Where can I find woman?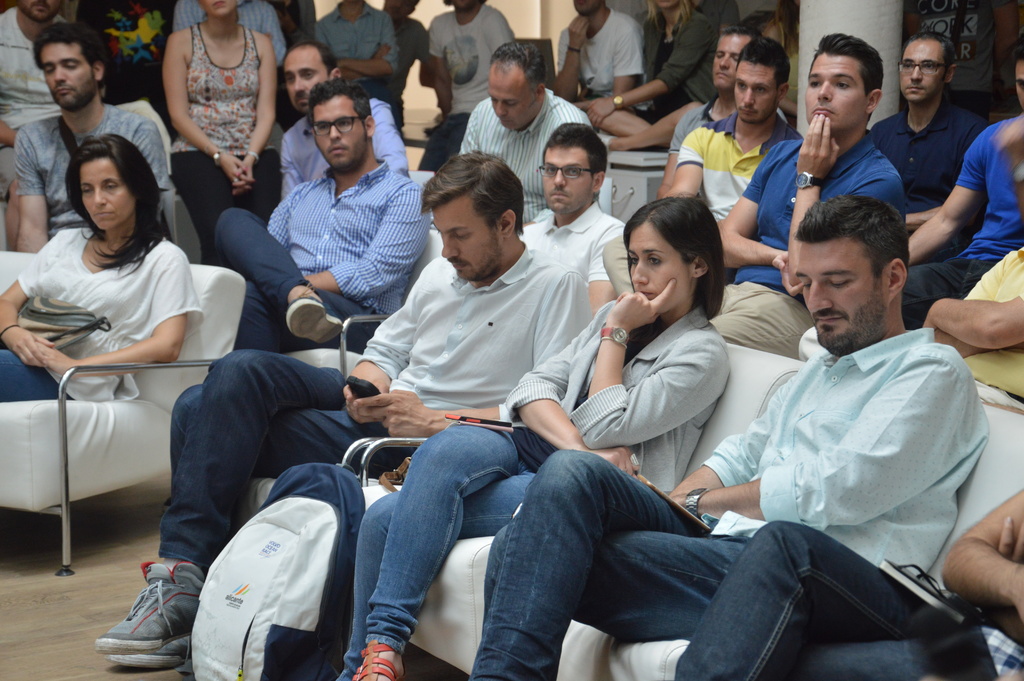
You can find it at <box>0,133,218,405</box>.
